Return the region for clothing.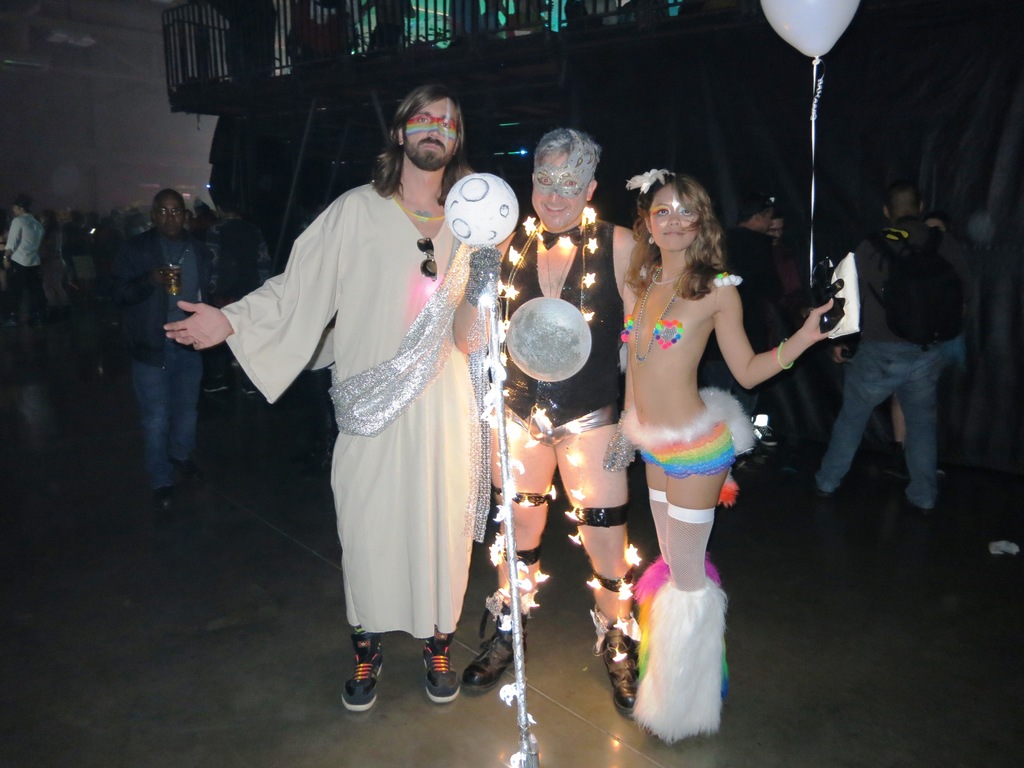
<box>723,224,802,449</box>.
